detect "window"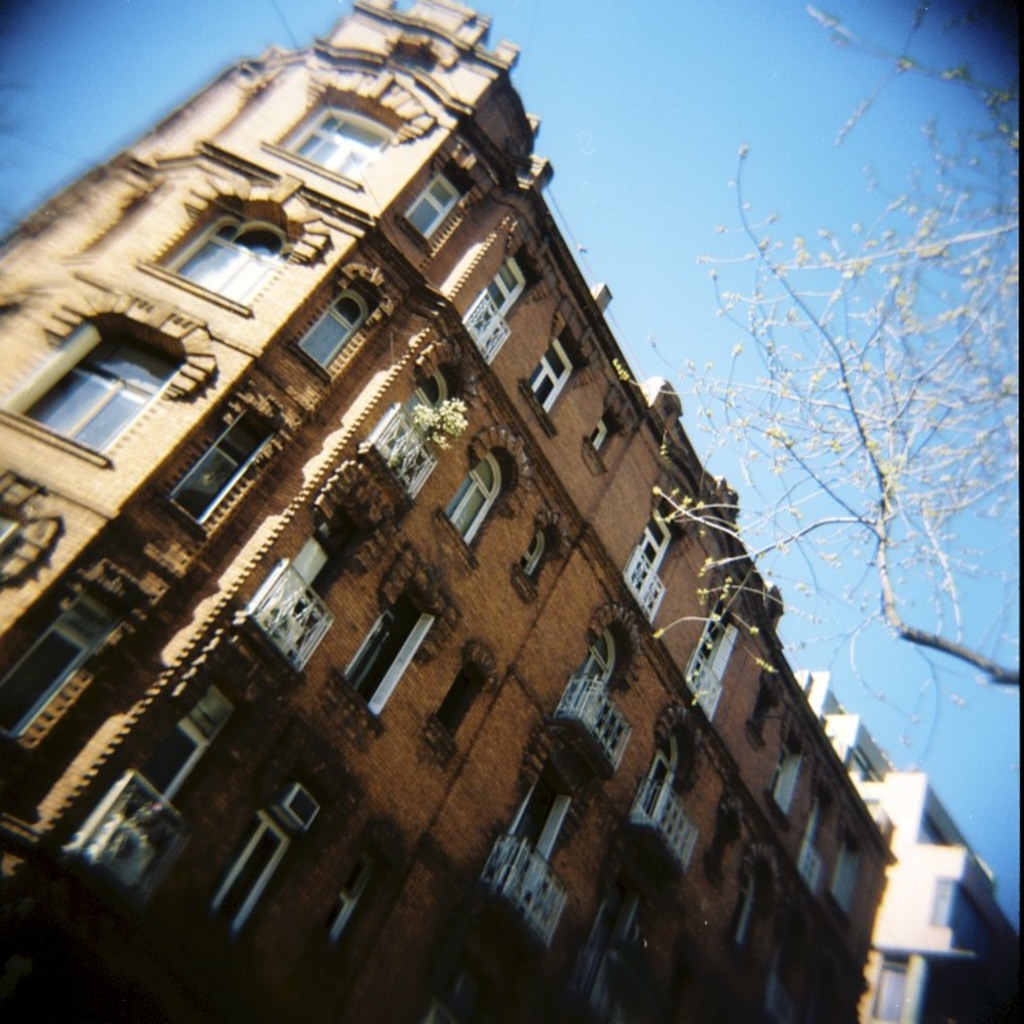
{"left": 178, "top": 408, "right": 280, "bottom": 526}
